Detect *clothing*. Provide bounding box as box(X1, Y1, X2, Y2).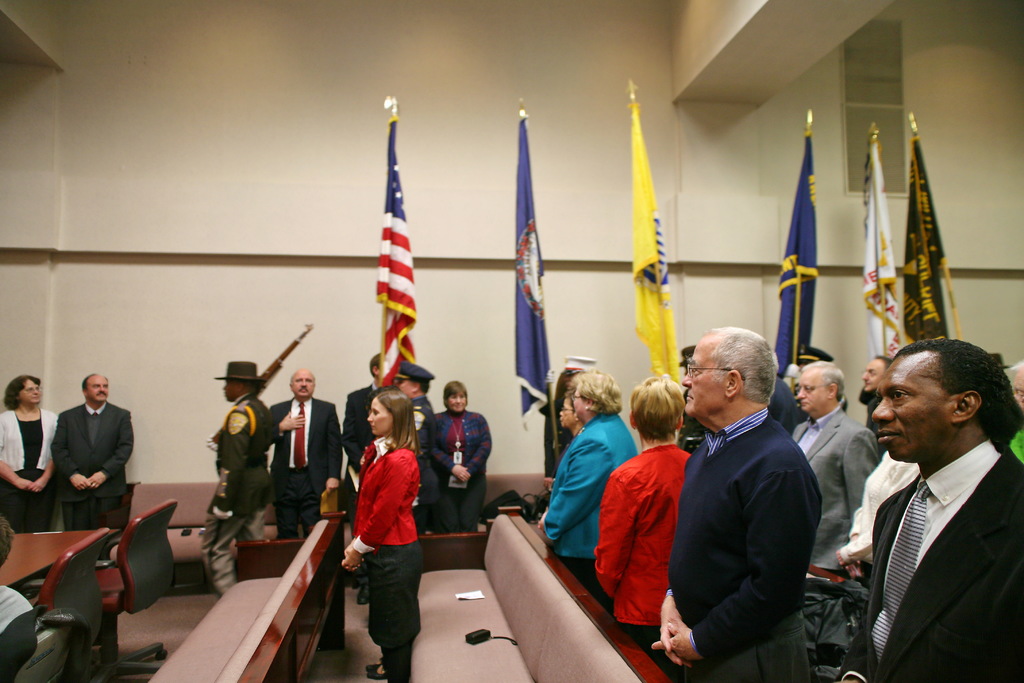
box(541, 409, 638, 577).
